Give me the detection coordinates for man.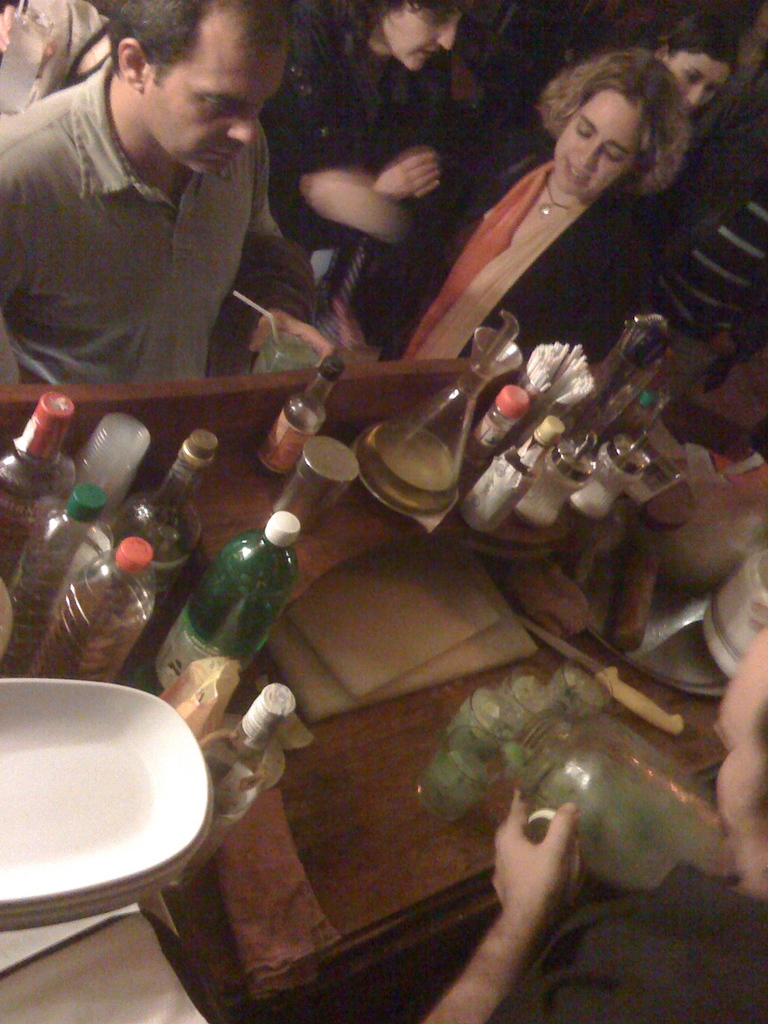
bbox(9, 10, 355, 403).
